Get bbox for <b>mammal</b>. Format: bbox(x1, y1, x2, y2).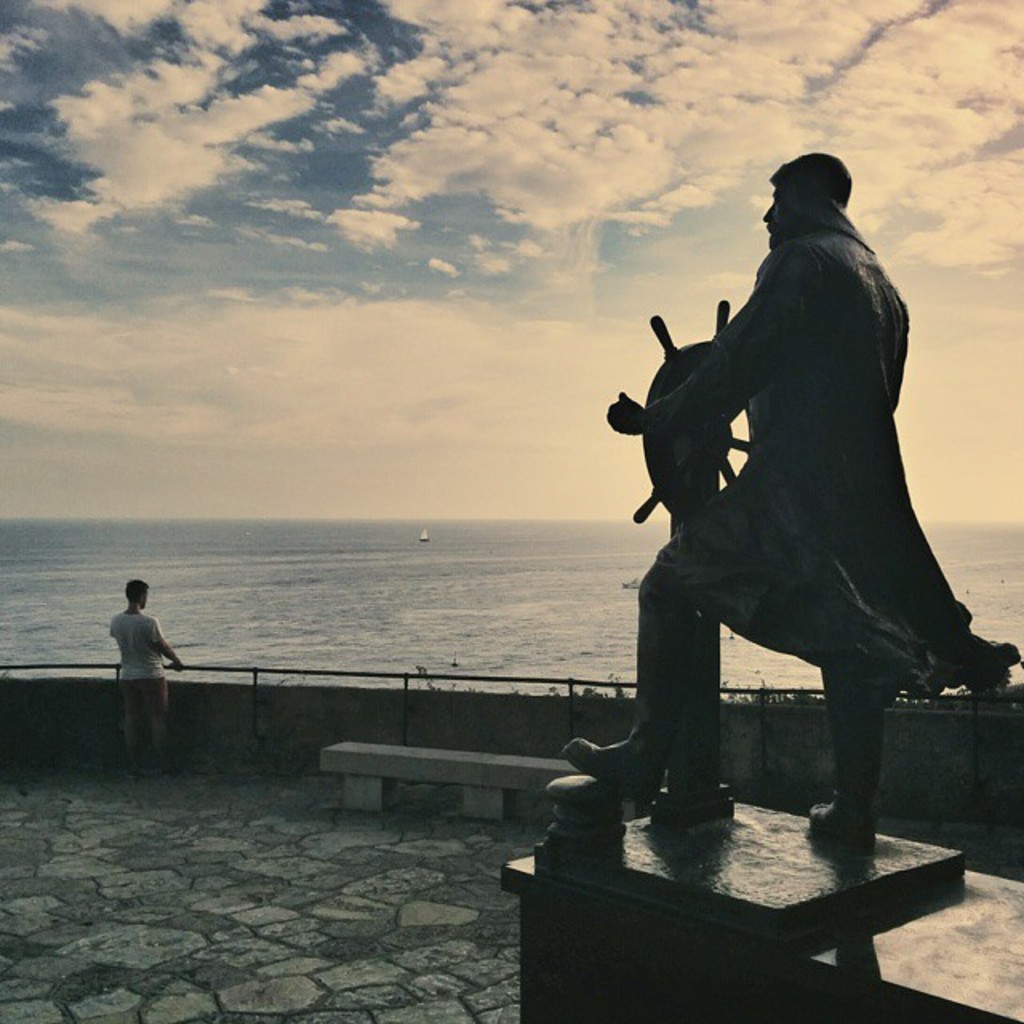
bbox(634, 174, 947, 779).
